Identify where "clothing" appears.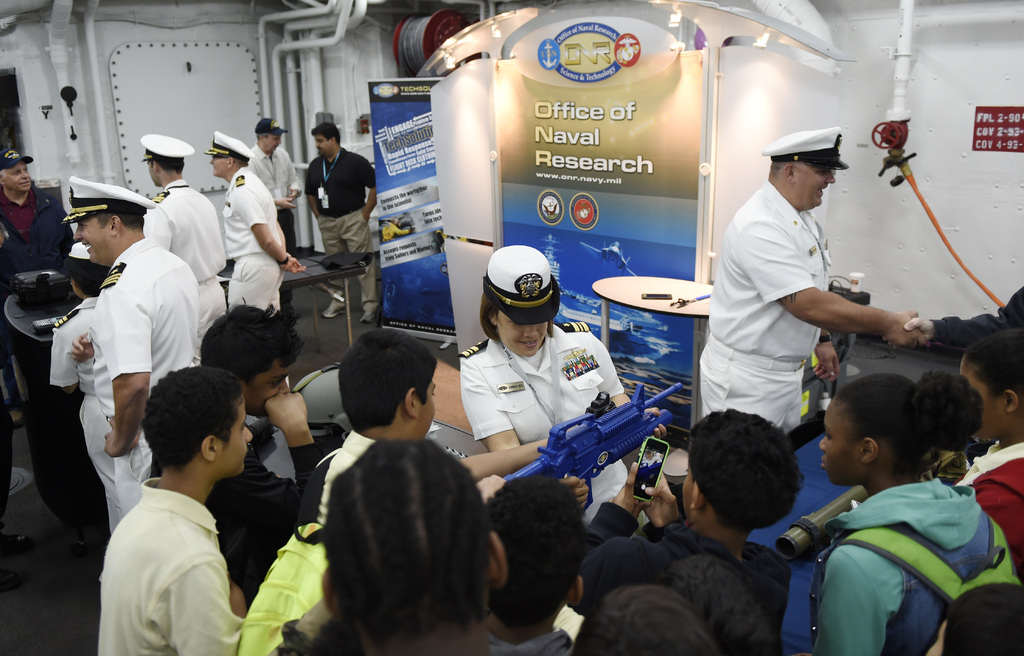
Appears at box=[954, 441, 1023, 577].
